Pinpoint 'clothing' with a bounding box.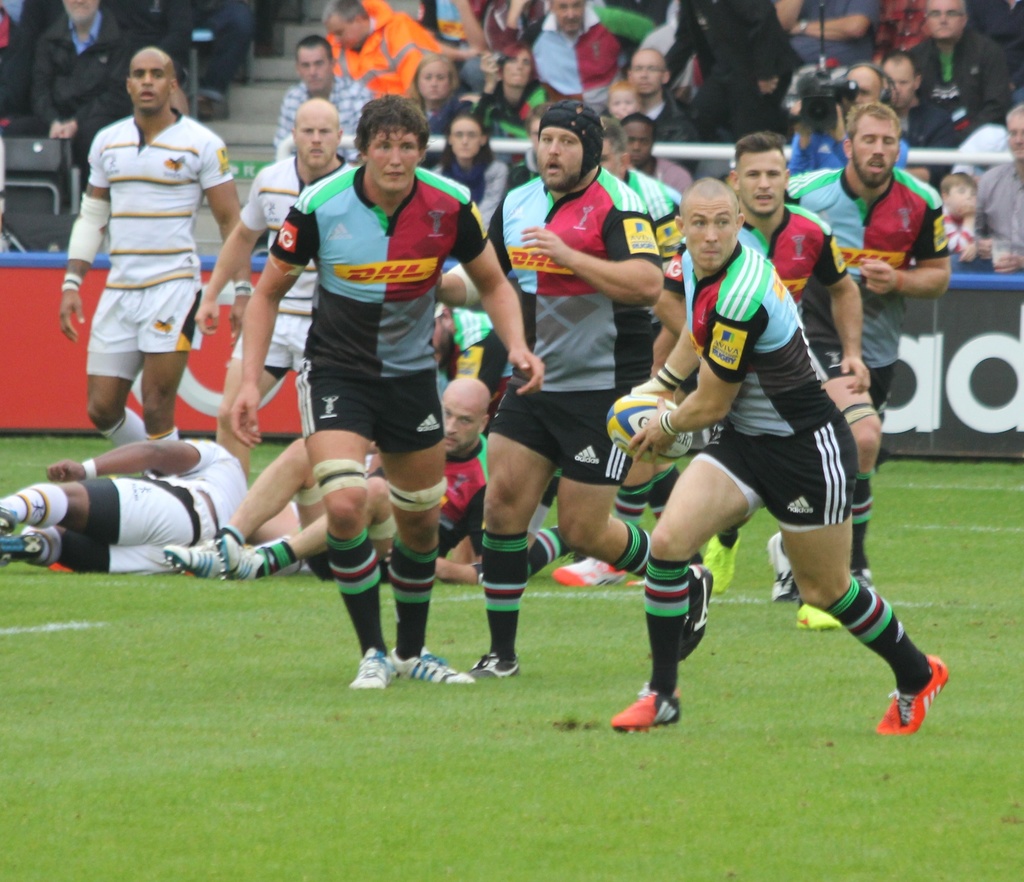
locate(481, 0, 550, 69).
